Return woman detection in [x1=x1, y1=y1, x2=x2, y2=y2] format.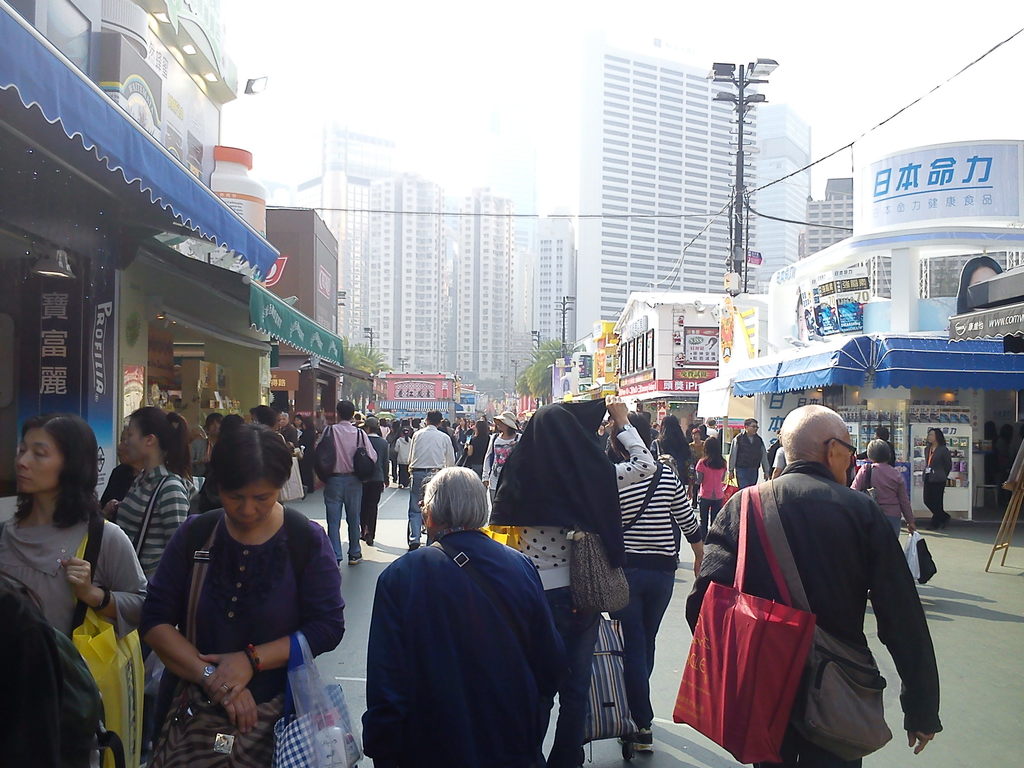
[x1=356, y1=418, x2=392, y2=547].
